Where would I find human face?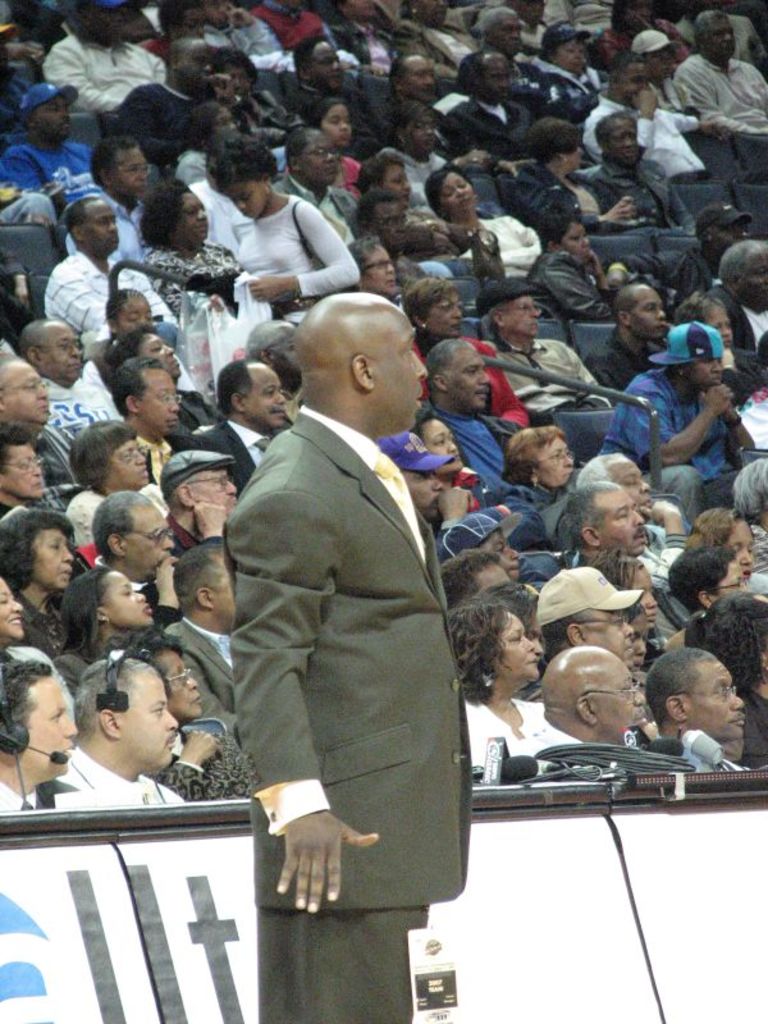
At (left=33, top=532, right=72, bottom=589).
